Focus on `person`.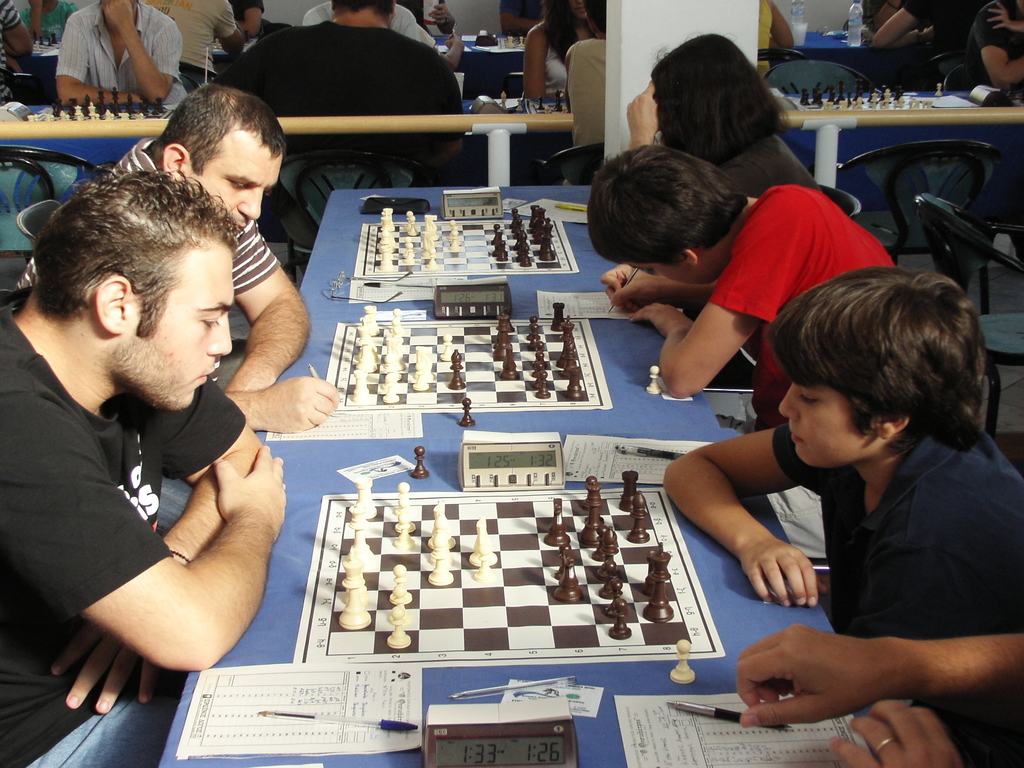
Focused at [198,0,471,188].
